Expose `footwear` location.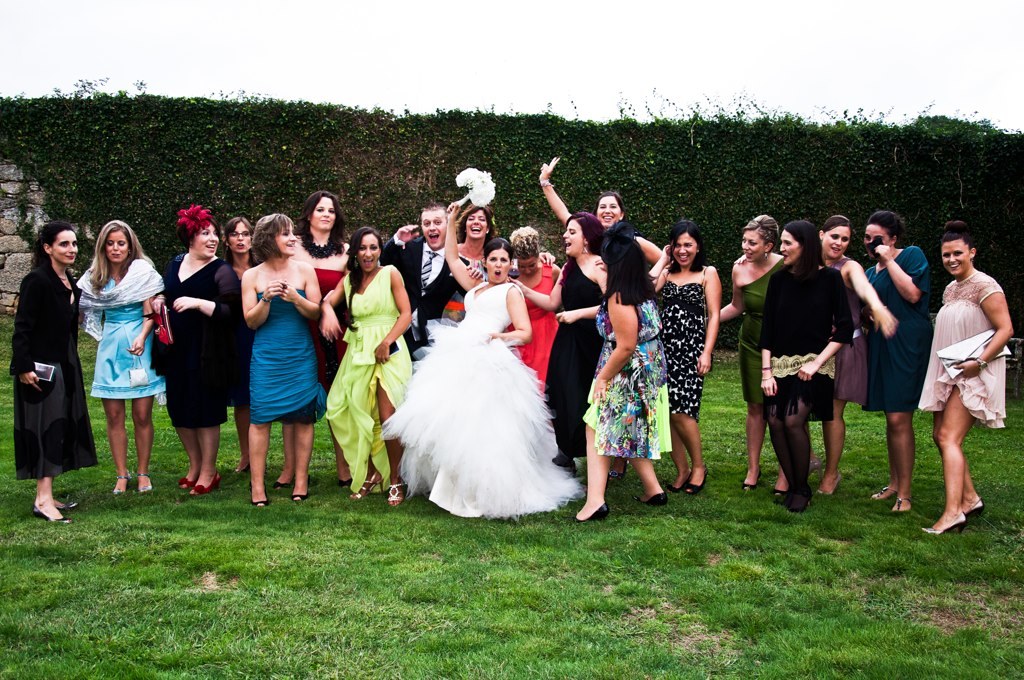
Exposed at pyautogui.locateOnScreen(871, 485, 896, 501).
